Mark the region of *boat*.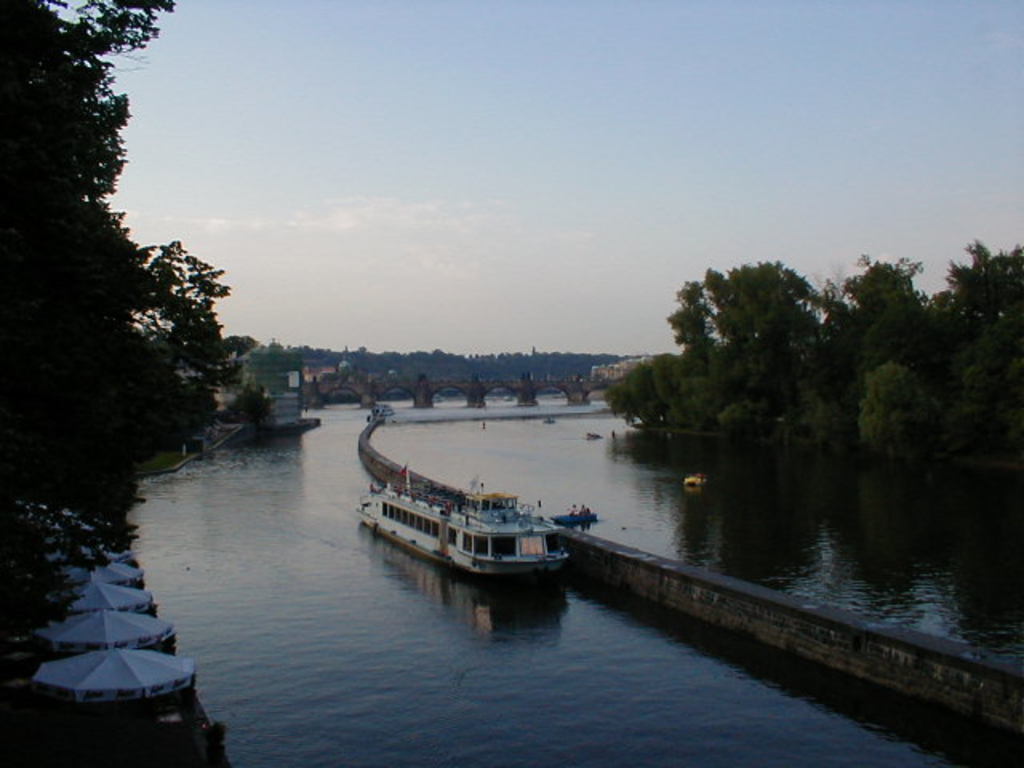
Region: bbox=[587, 432, 603, 440].
